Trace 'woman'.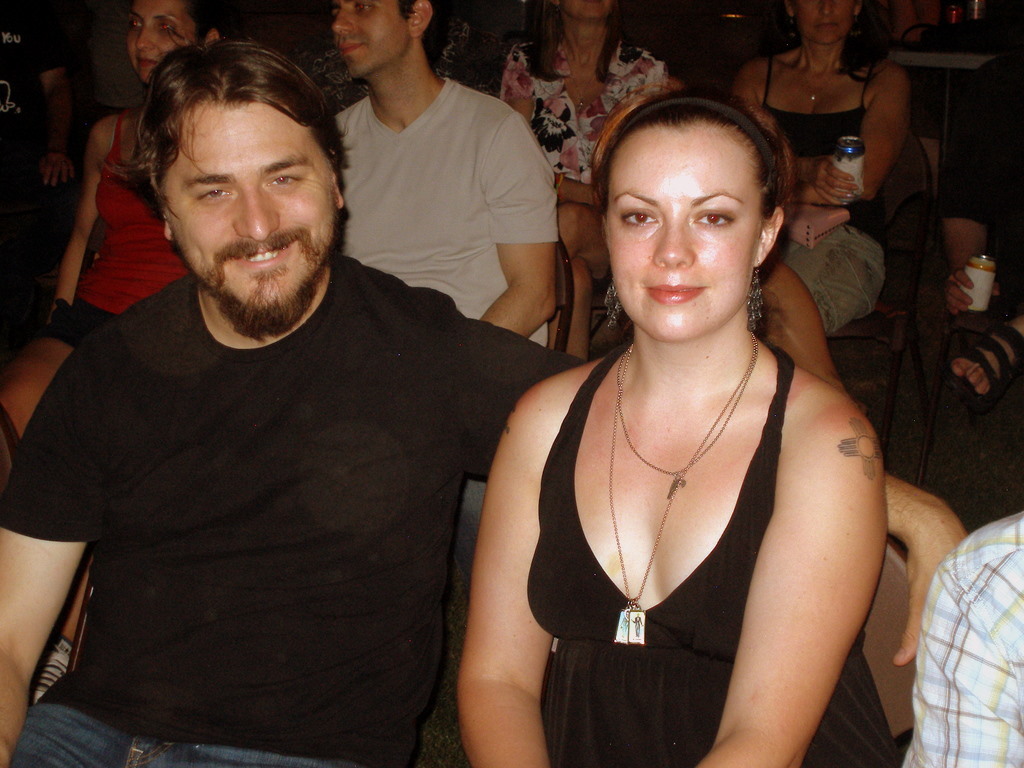
Traced to (x1=501, y1=0, x2=690, y2=402).
